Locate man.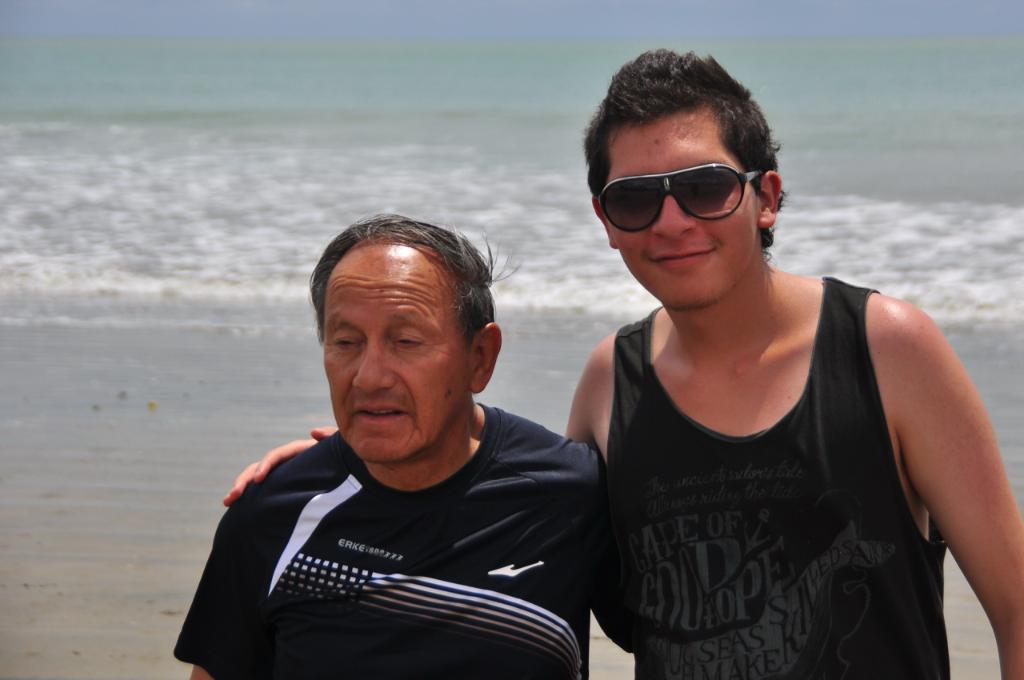
Bounding box: 223,42,1023,679.
